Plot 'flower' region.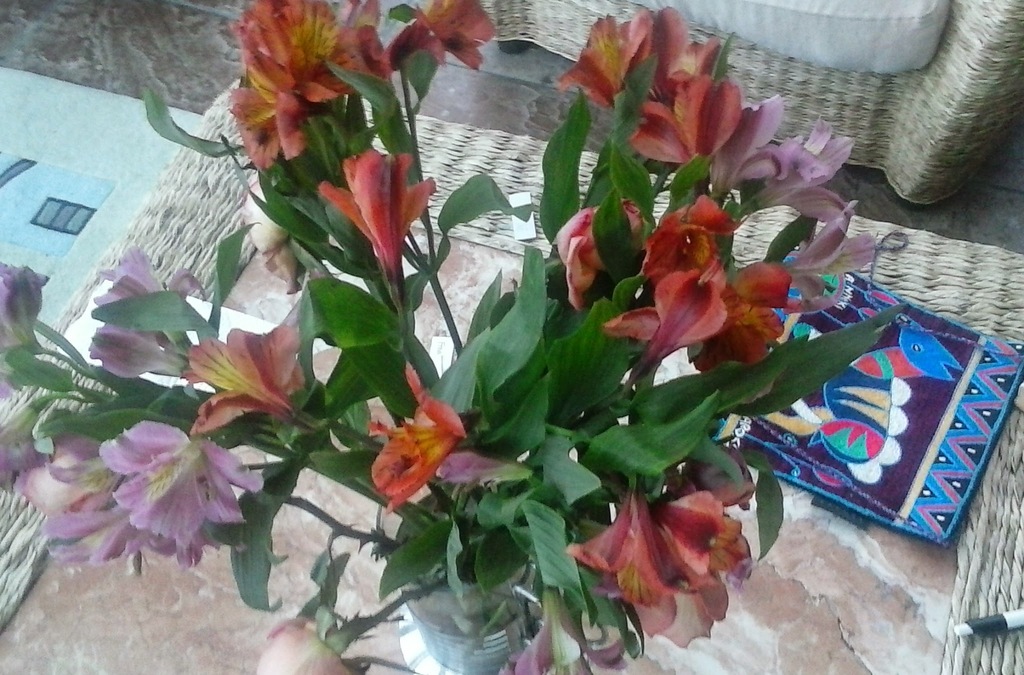
Plotted at box=[321, 147, 440, 300].
